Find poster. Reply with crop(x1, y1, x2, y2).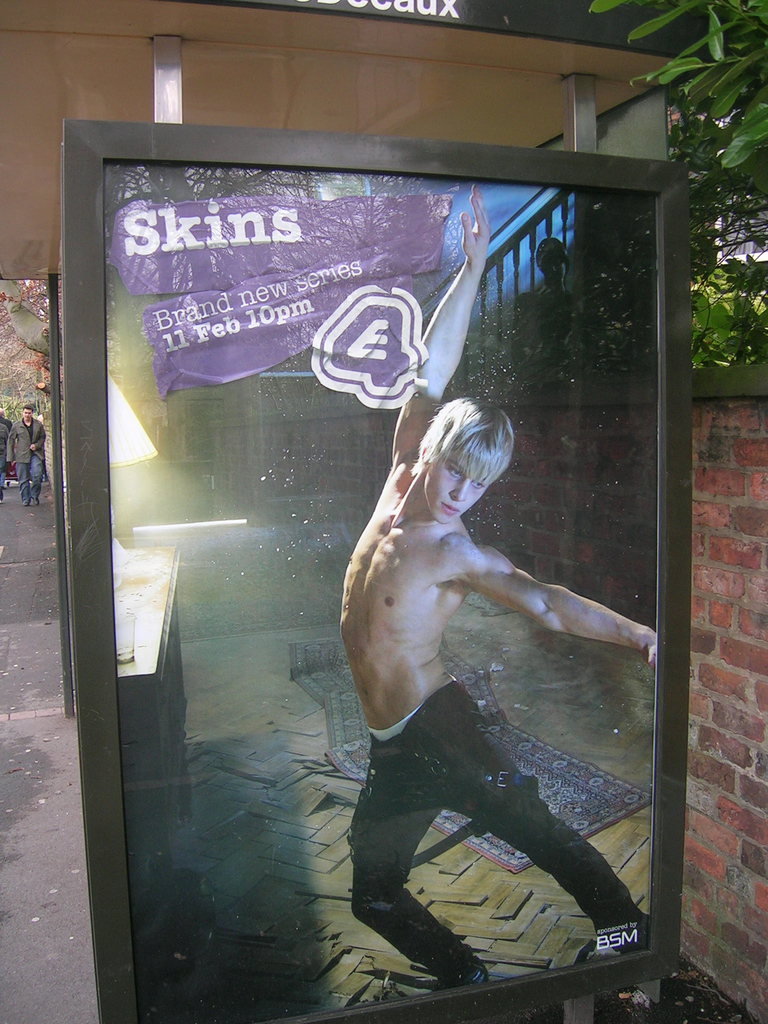
crop(112, 157, 660, 1023).
